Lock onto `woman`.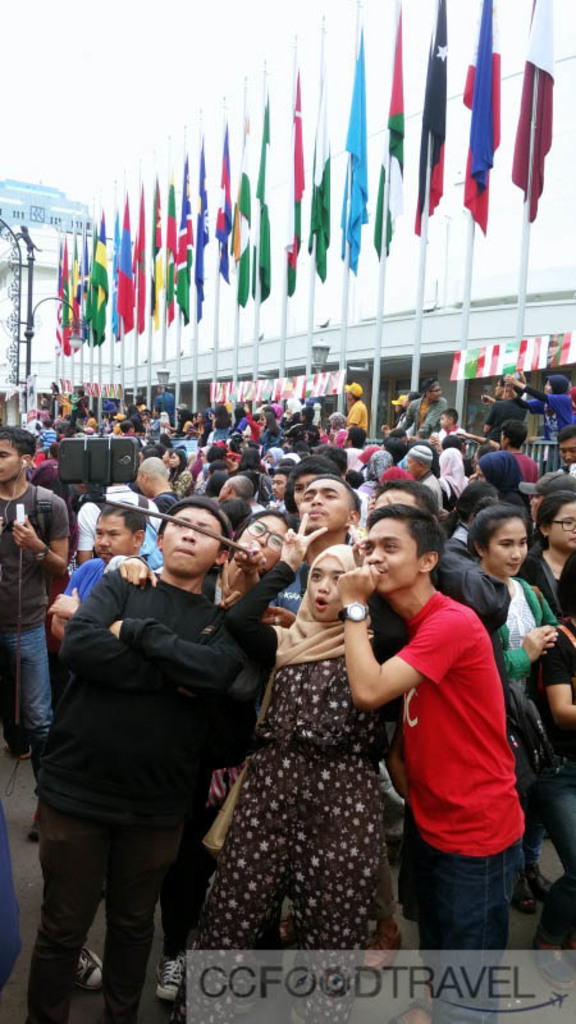
Locked: box=[211, 416, 230, 440].
